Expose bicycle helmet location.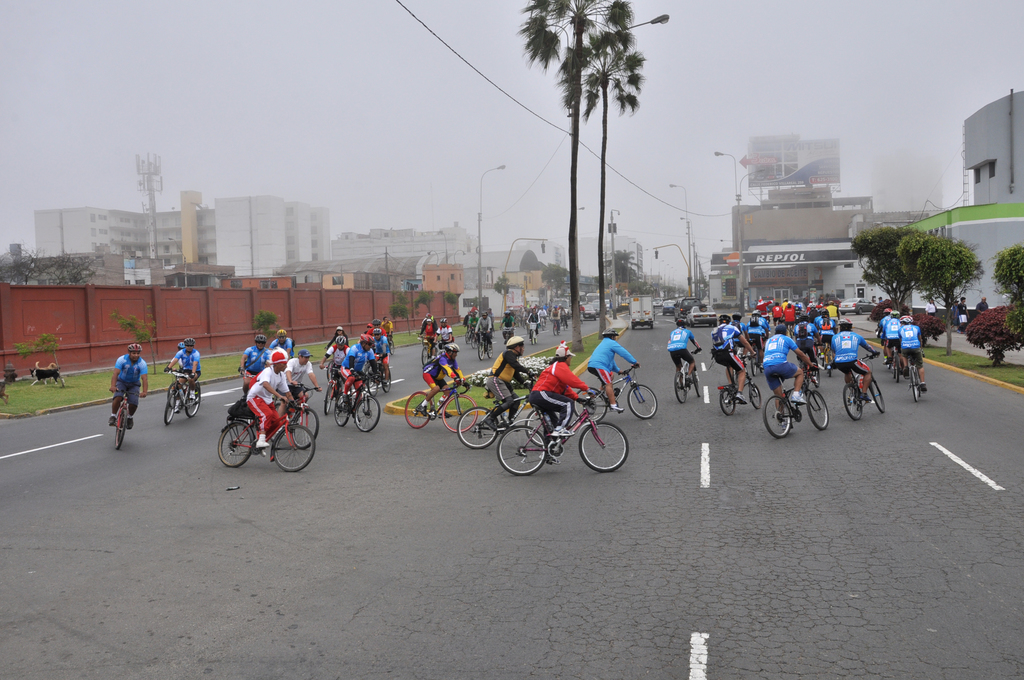
Exposed at 445, 344, 456, 356.
